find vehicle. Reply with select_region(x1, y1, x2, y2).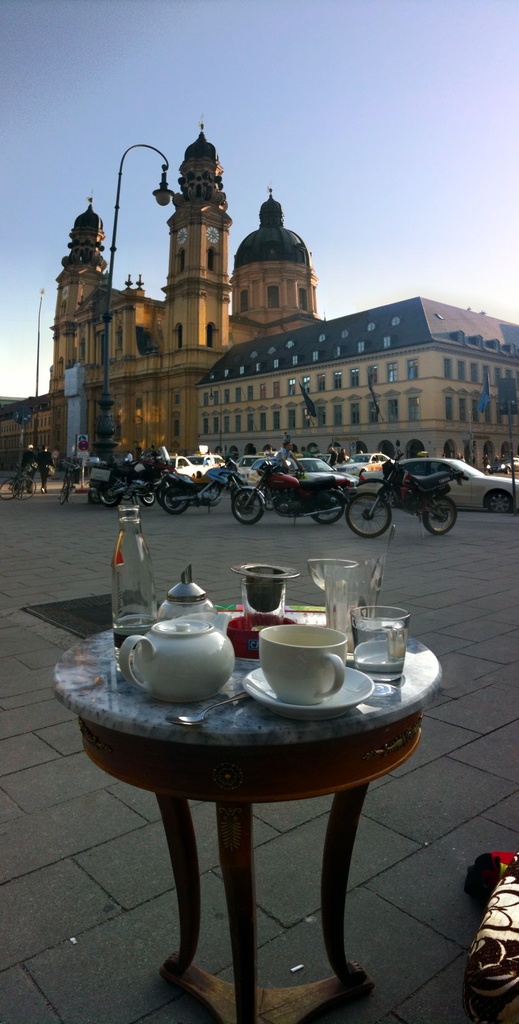
select_region(18, 448, 44, 502).
